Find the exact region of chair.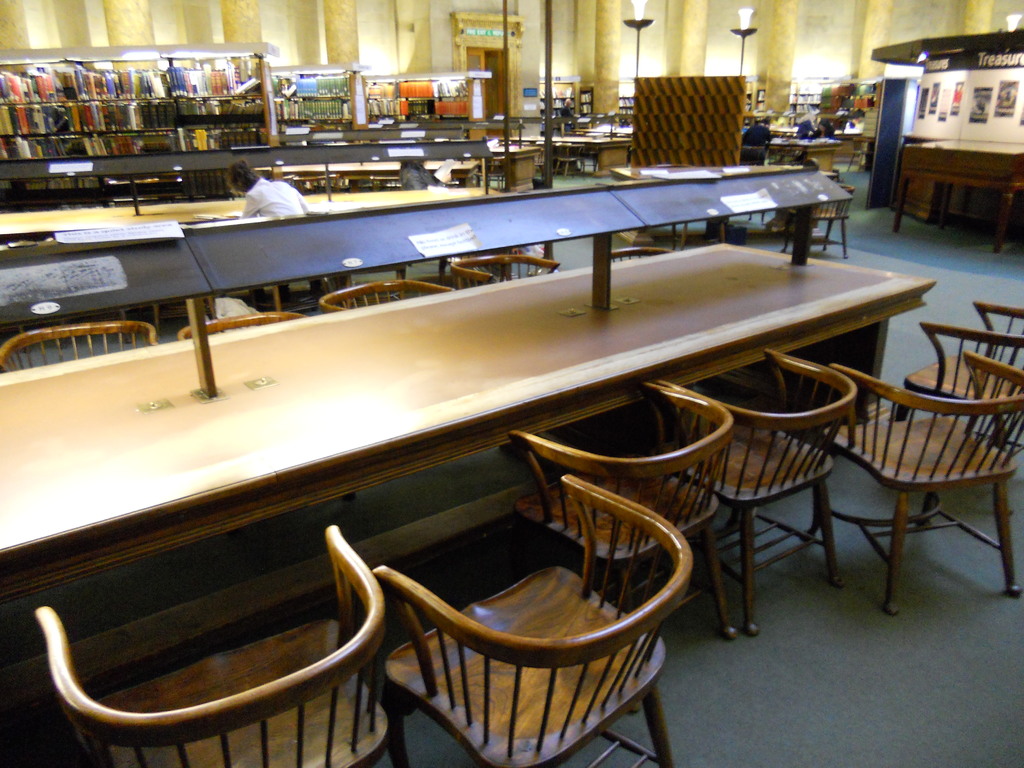
Exact region: x1=898 y1=301 x2=1023 y2=515.
